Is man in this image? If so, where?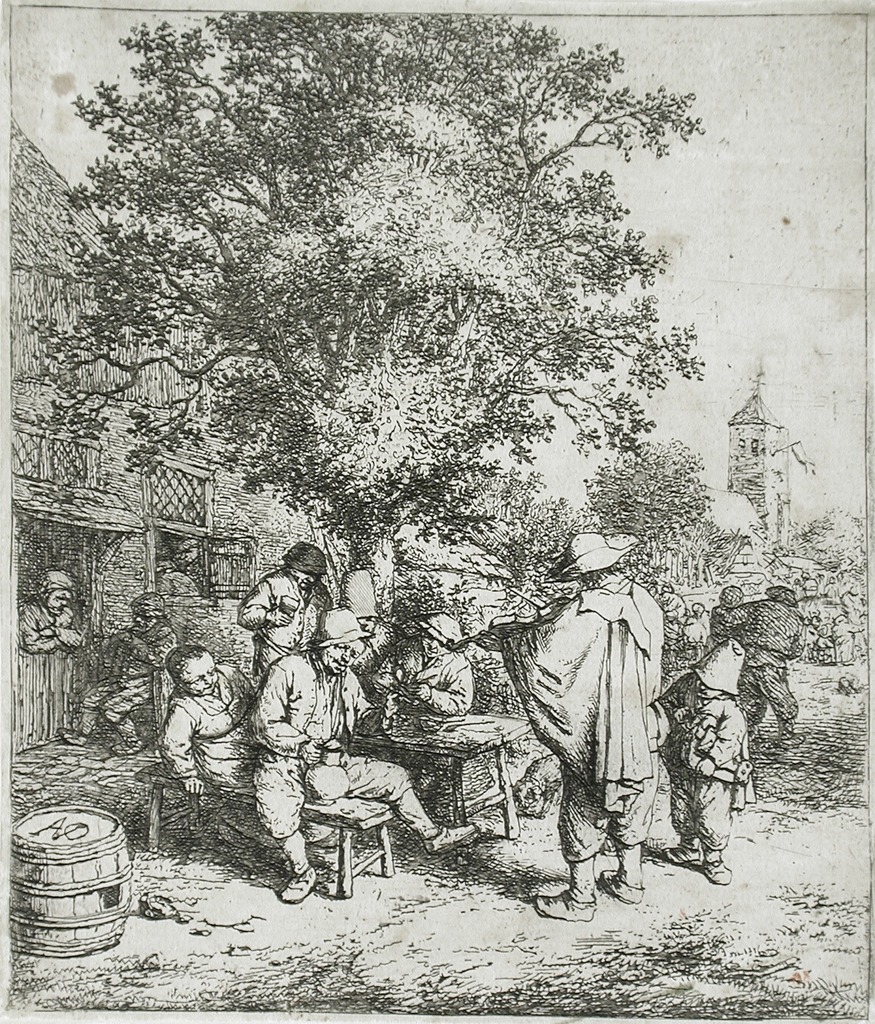
Yes, at rect(161, 638, 278, 835).
